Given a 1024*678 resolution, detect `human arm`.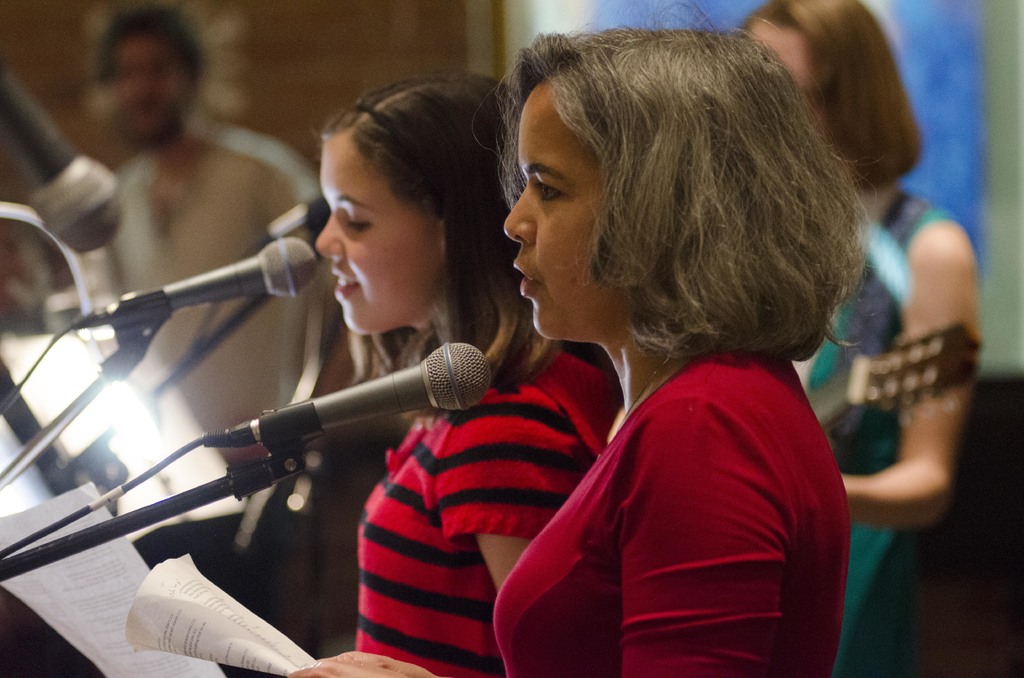
left=838, top=254, right=972, bottom=554.
